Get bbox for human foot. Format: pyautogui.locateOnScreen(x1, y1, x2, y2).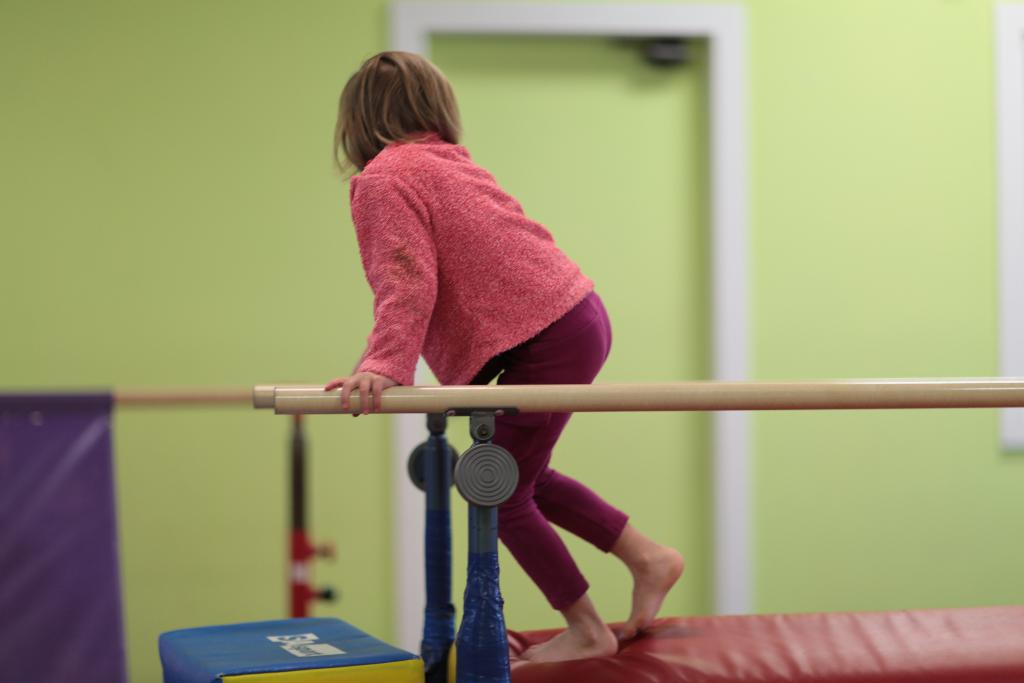
pyautogui.locateOnScreen(513, 611, 620, 673).
